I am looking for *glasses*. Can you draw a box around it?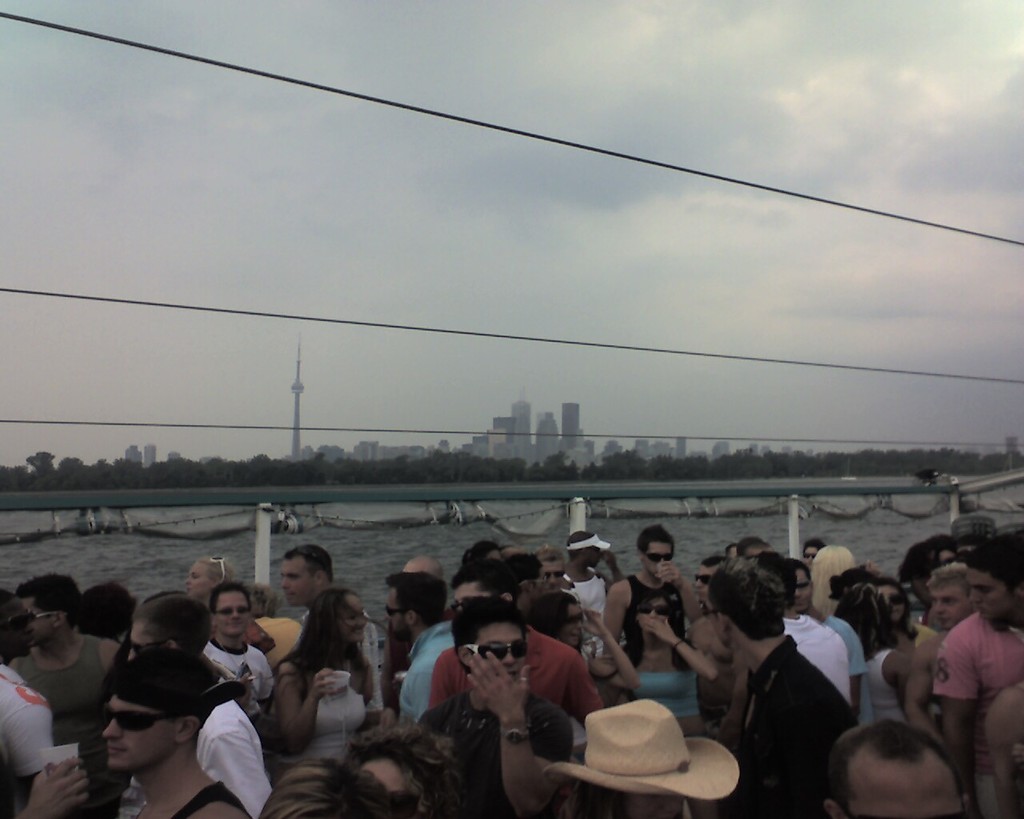
Sure, the bounding box is detection(534, 565, 570, 582).
